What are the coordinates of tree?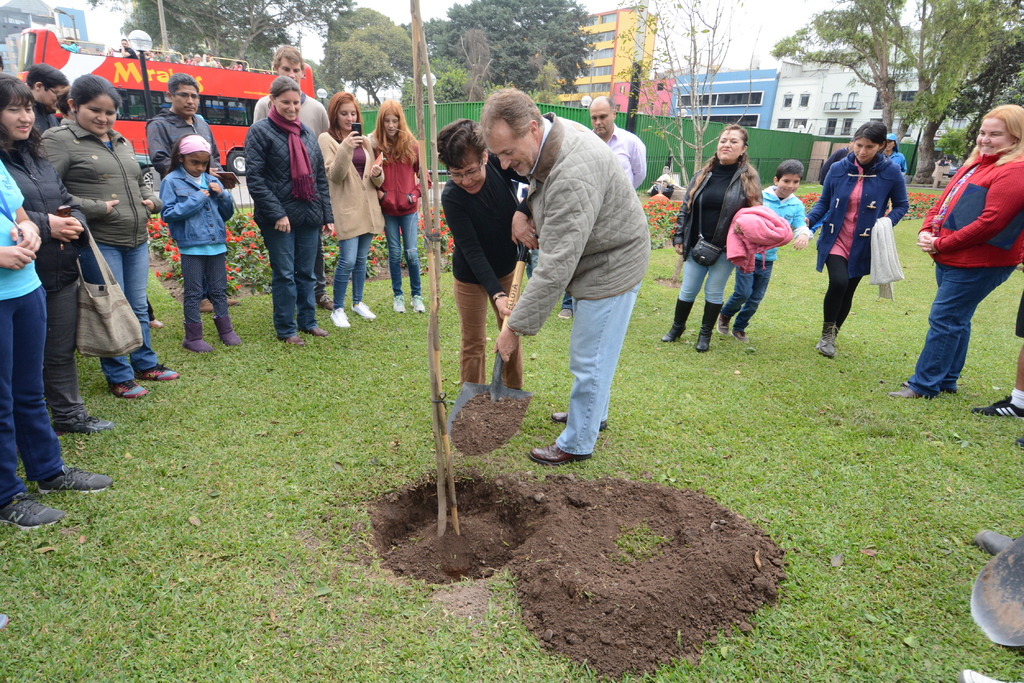
bbox(939, 25, 1023, 166).
